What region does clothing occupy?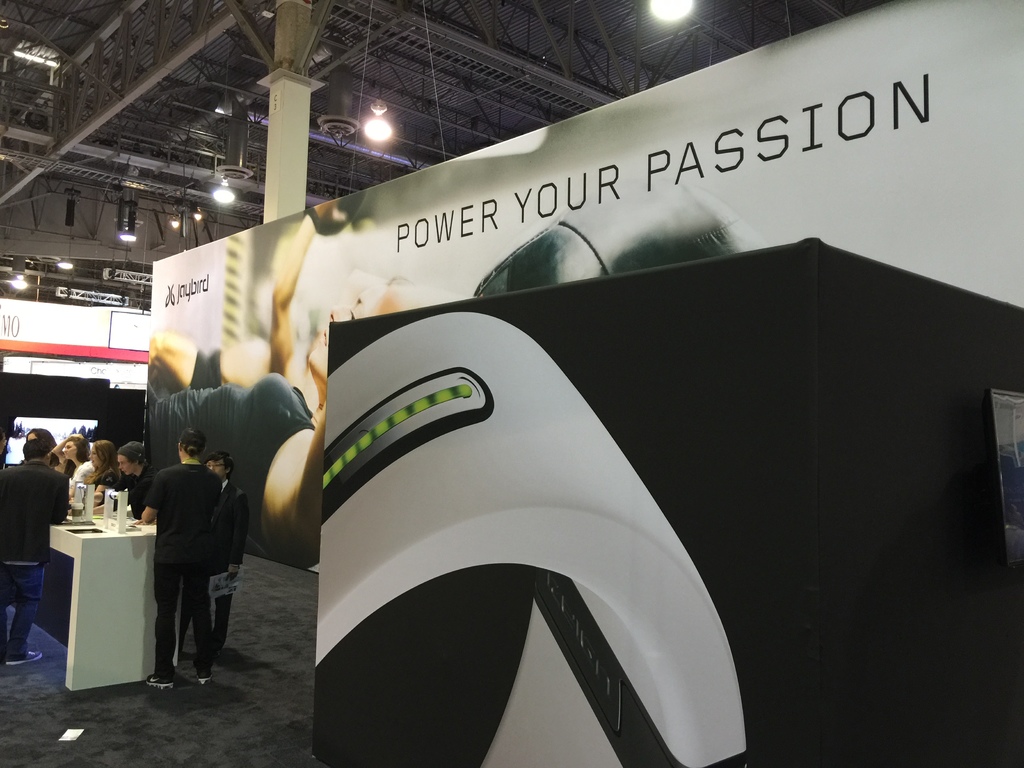
l=92, t=468, r=115, b=503.
